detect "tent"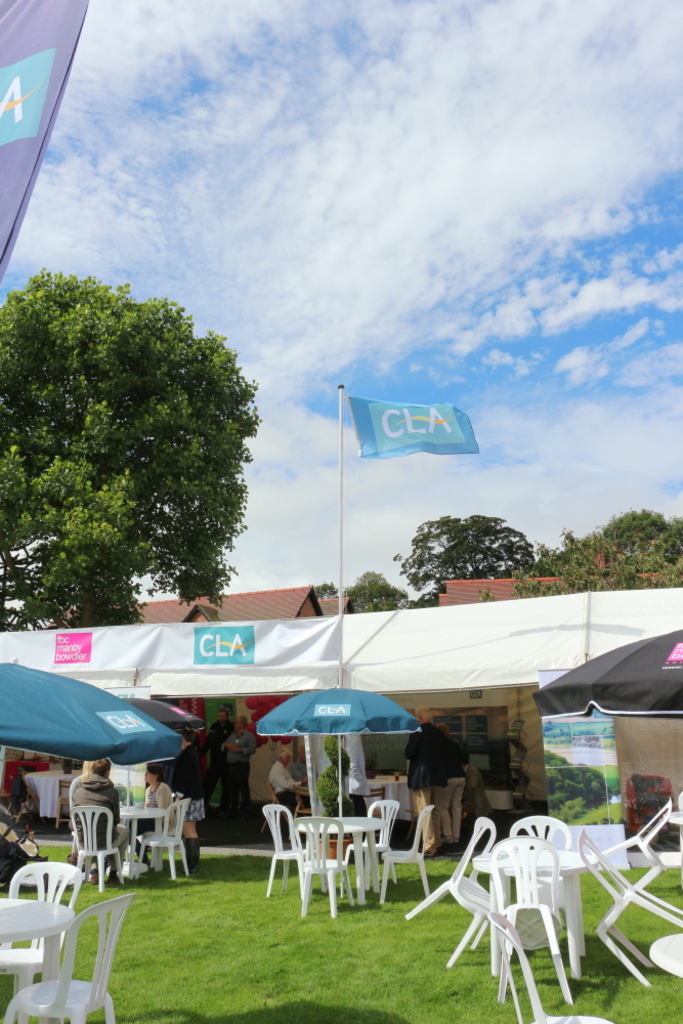
0:650:182:764
